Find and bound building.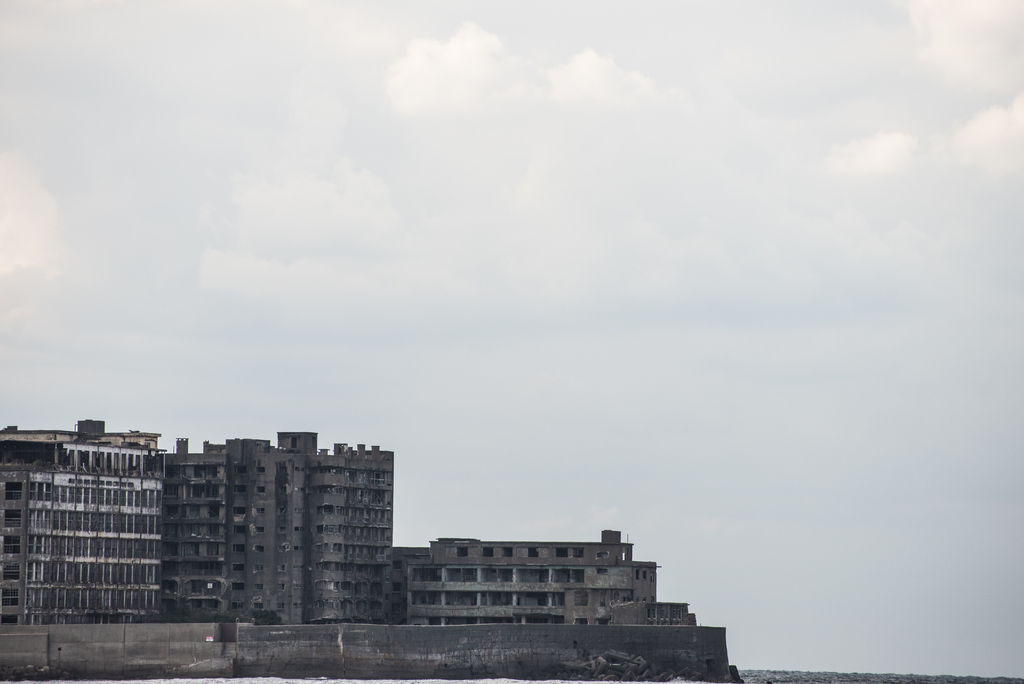
Bound: 0 442 162 624.
